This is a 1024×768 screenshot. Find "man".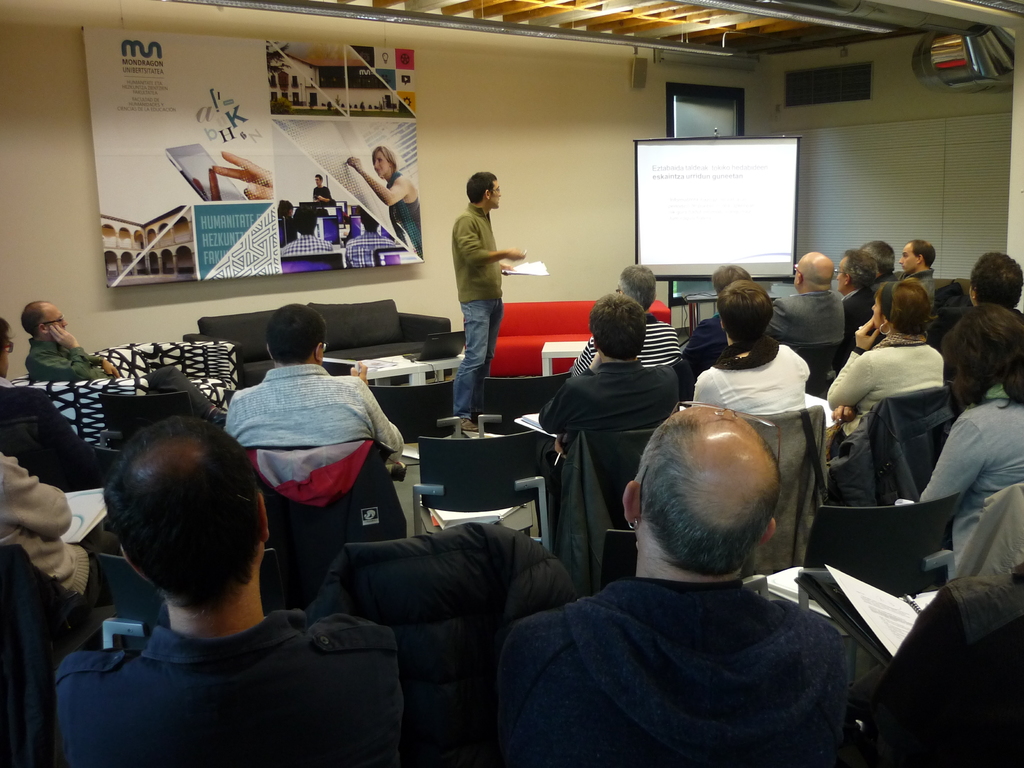
Bounding box: <region>0, 318, 103, 488</region>.
